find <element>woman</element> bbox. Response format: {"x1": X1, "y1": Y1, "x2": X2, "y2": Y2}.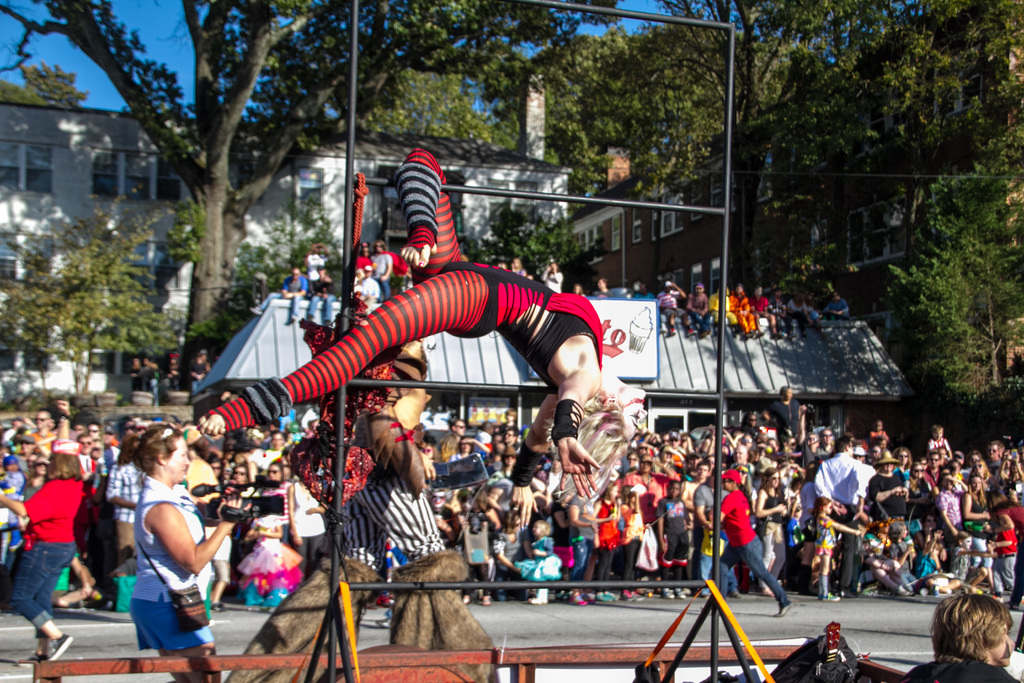
{"x1": 116, "y1": 421, "x2": 259, "y2": 676}.
